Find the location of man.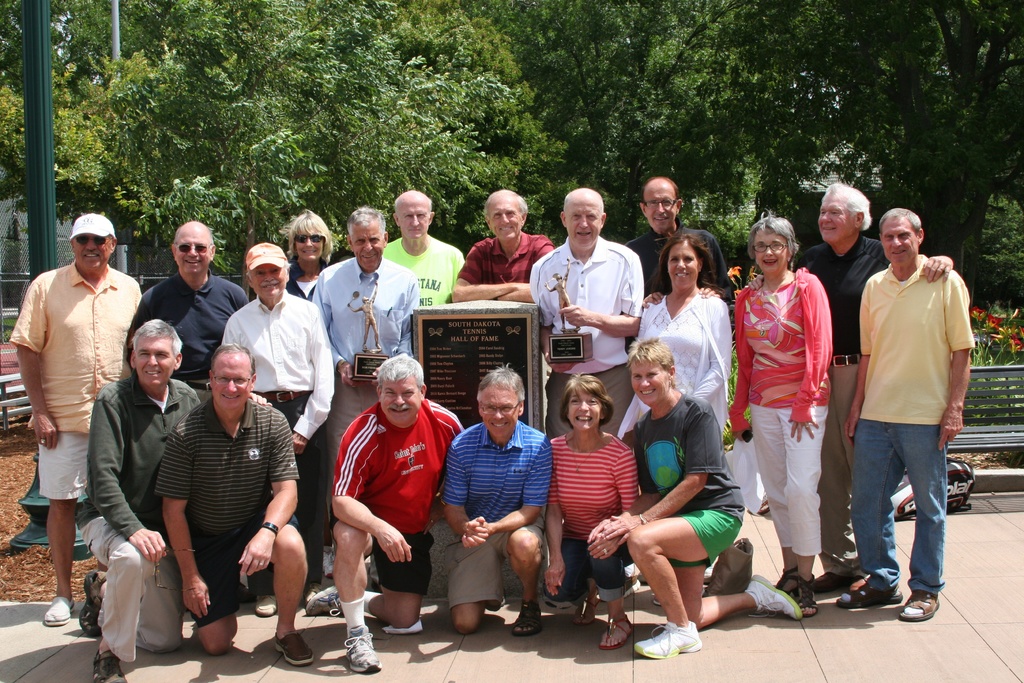
Location: select_region(445, 189, 561, 301).
